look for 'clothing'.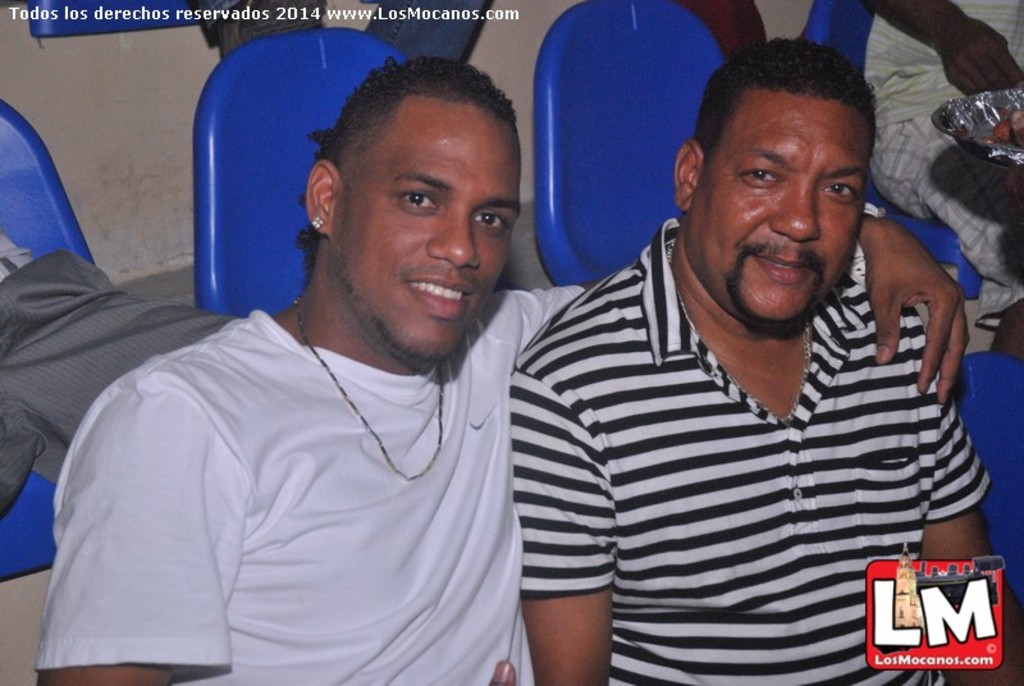
Found: [x1=858, y1=0, x2=1023, y2=334].
